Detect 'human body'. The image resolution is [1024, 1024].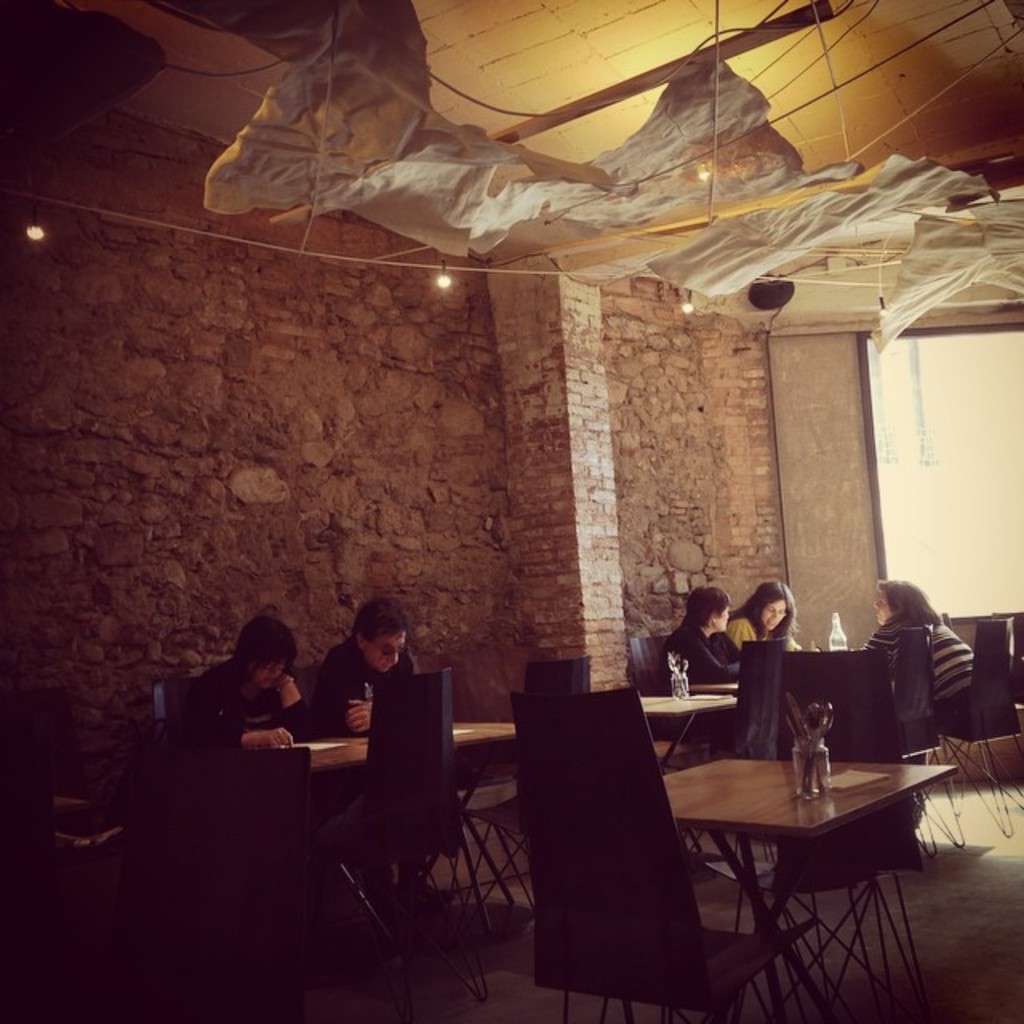
l=298, t=595, r=426, b=730.
